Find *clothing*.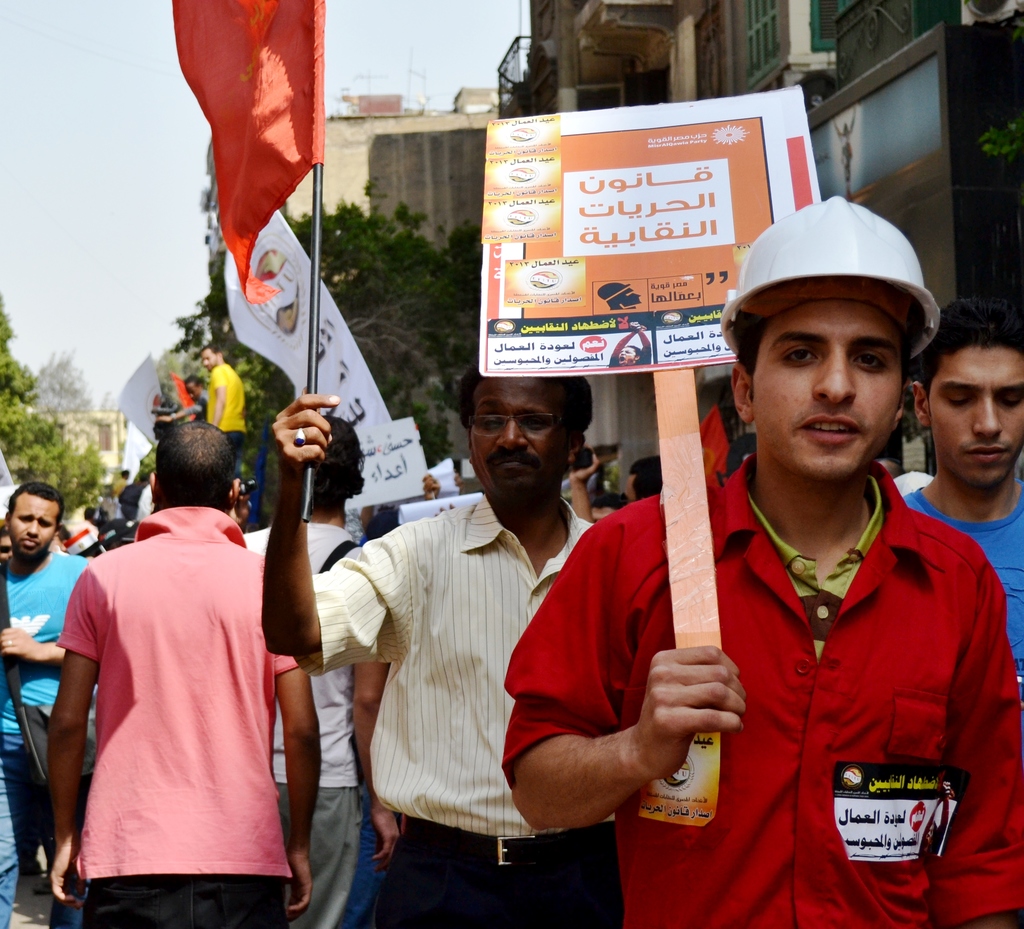
BBox(205, 362, 248, 483).
